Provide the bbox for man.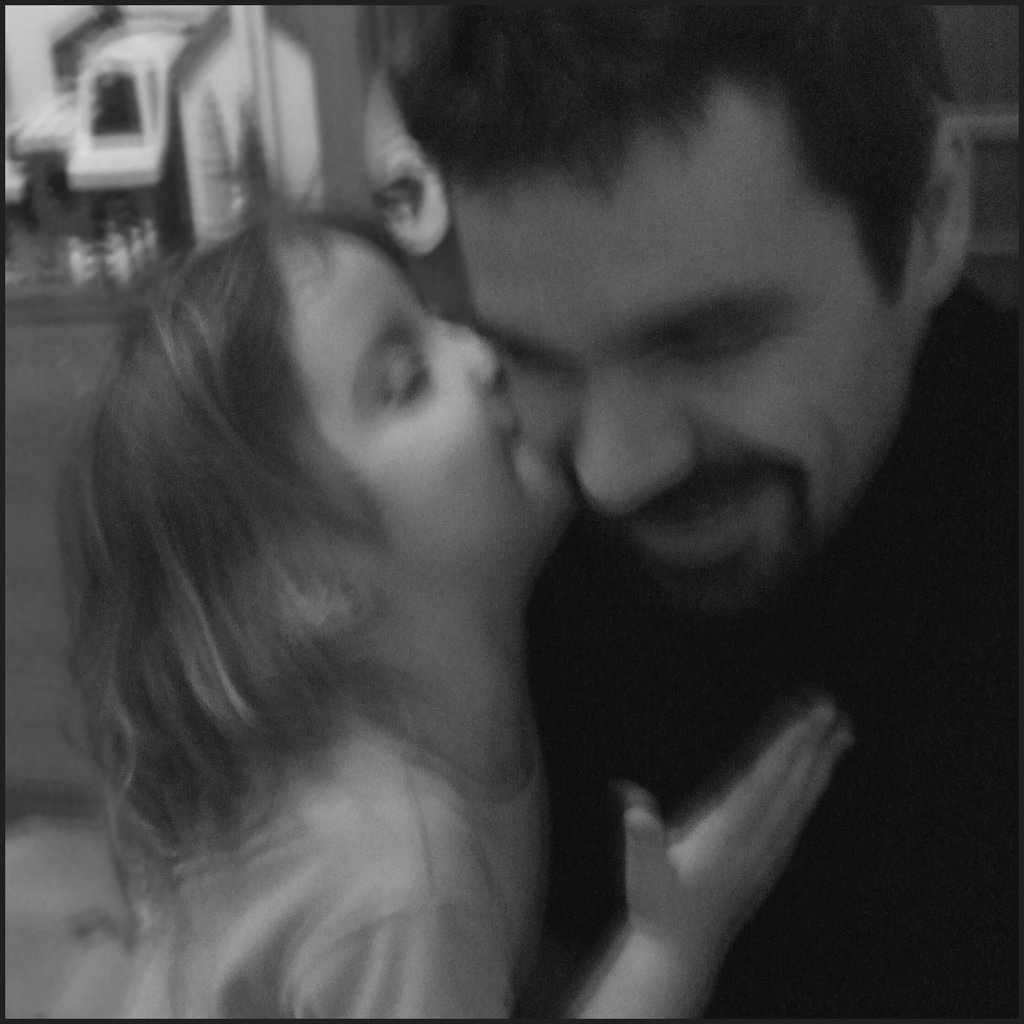
343, 0, 1023, 1022.
